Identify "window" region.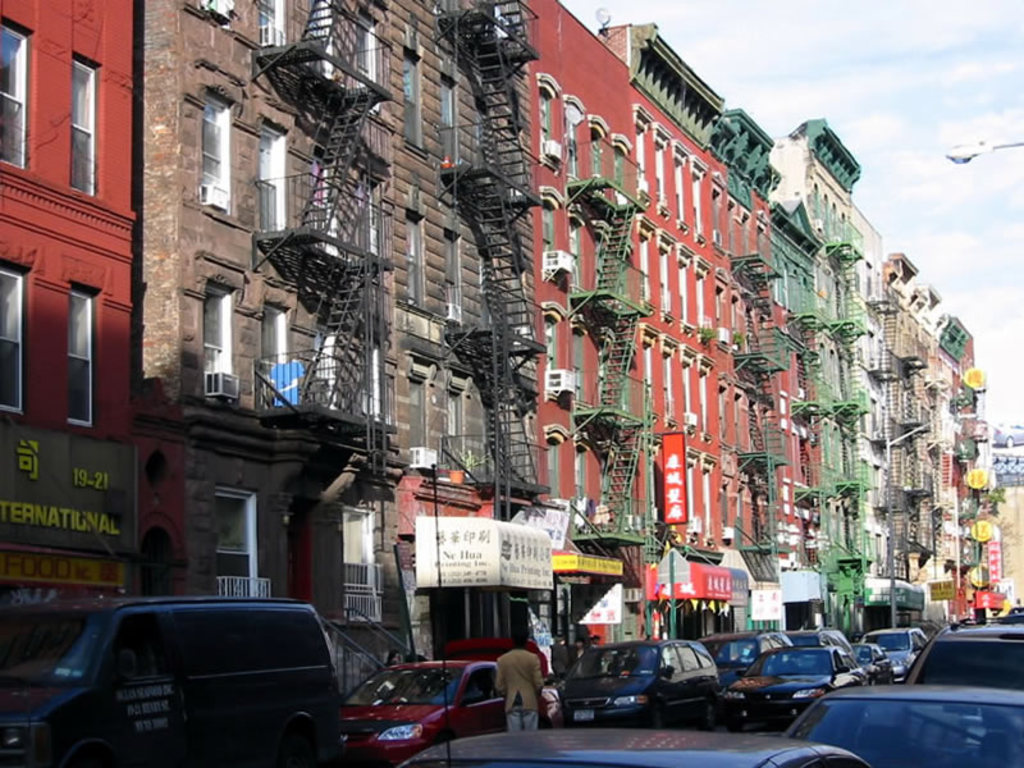
Region: 255, 614, 339, 666.
